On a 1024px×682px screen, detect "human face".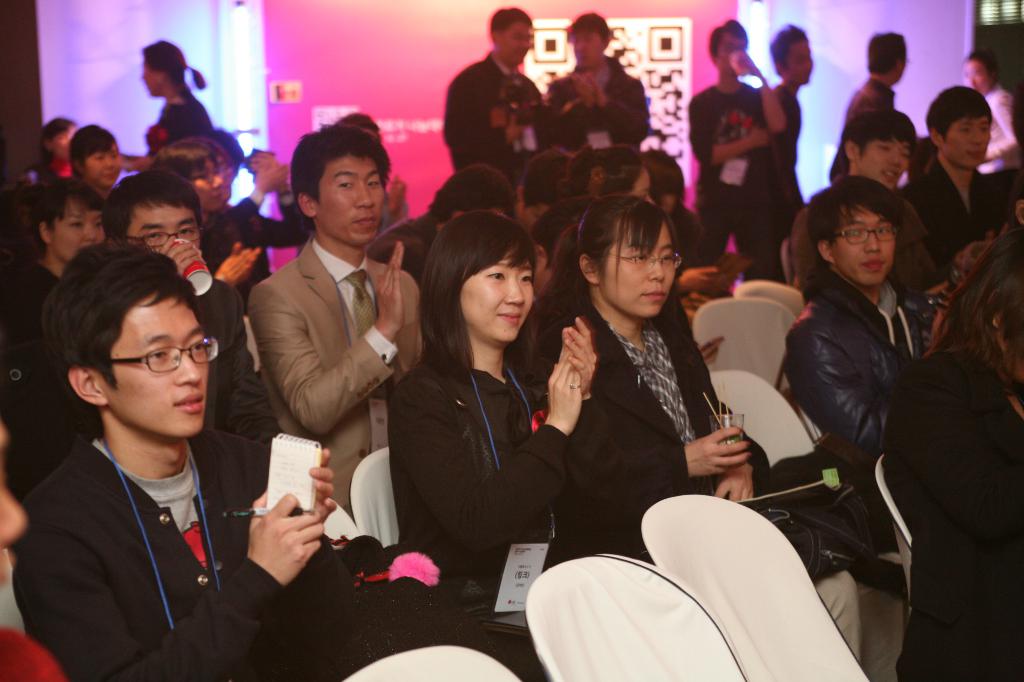
(x1=577, y1=29, x2=600, y2=63).
